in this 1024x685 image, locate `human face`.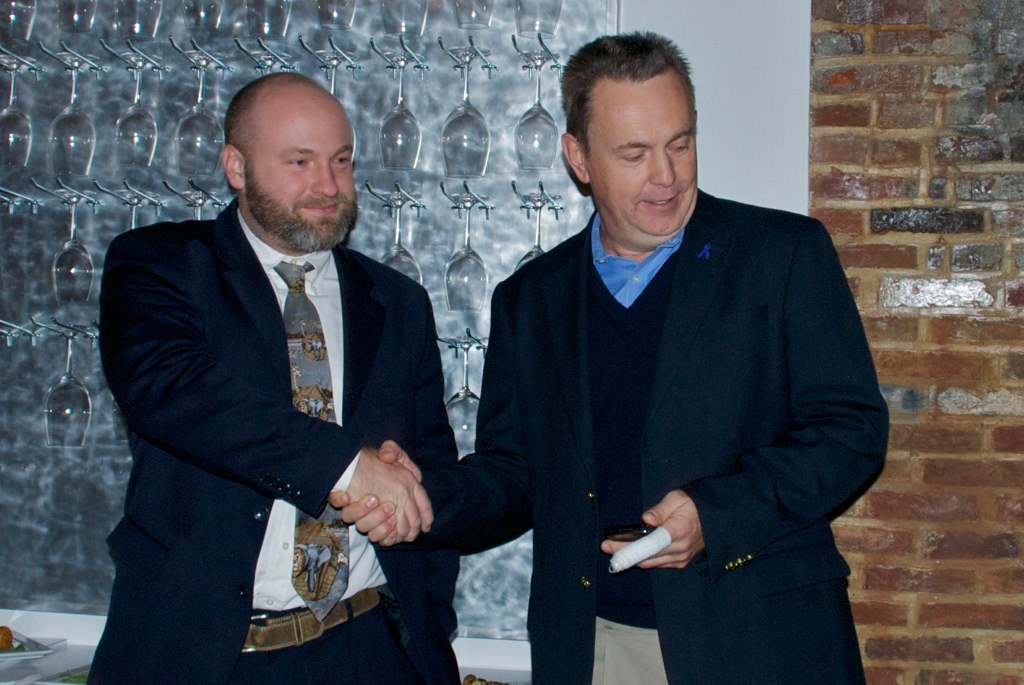
Bounding box: {"left": 587, "top": 76, "right": 699, "bottom": 240}.
